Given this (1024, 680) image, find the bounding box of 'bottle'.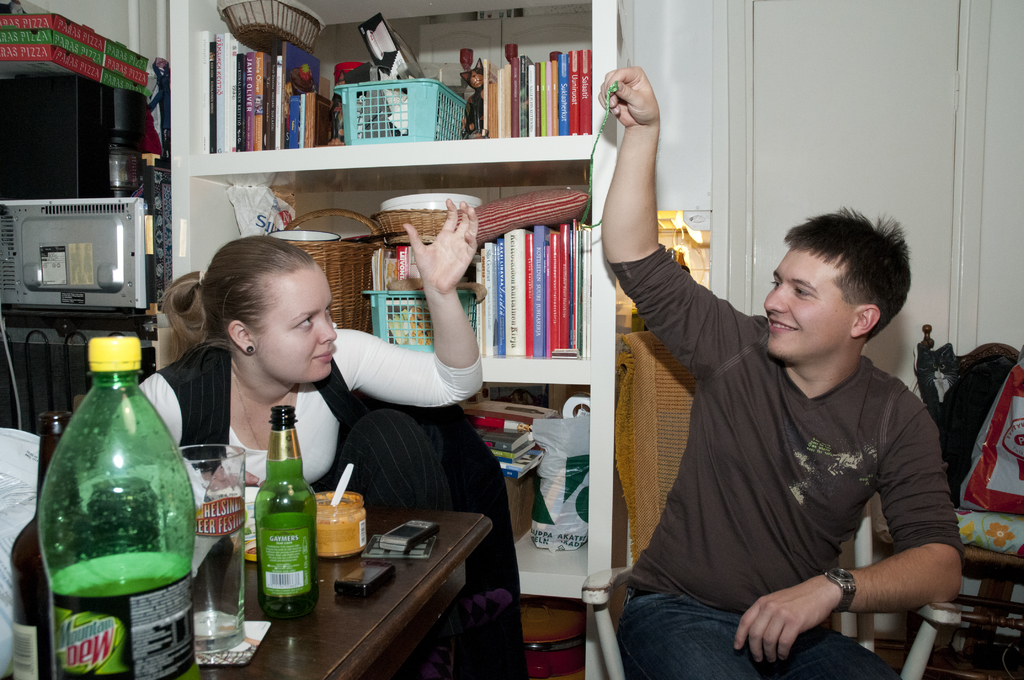
rect(247, 407, 319, 617).
